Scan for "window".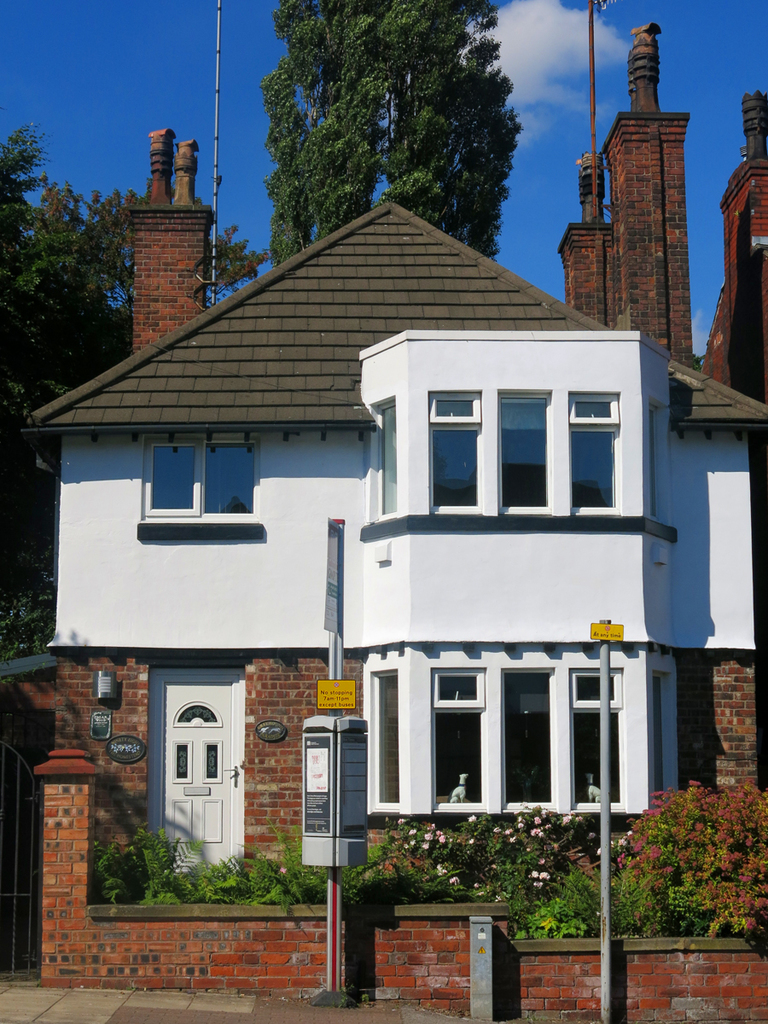
Scan result: select_region(429, 666, 486, 804).
